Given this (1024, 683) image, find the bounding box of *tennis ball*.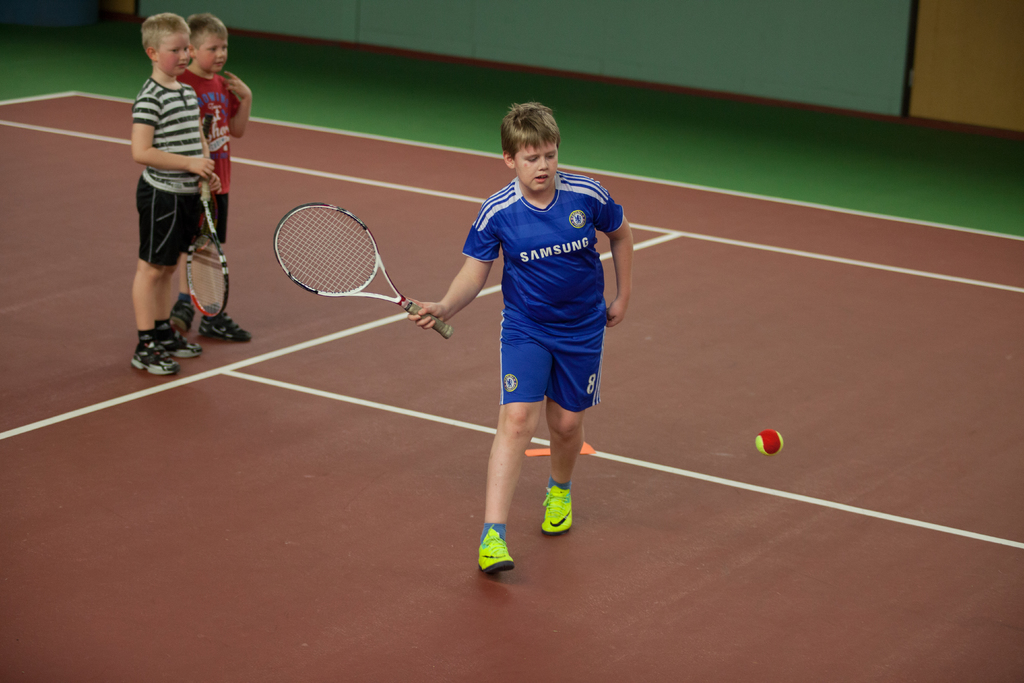
Rect(755, 430, 784, 456).
